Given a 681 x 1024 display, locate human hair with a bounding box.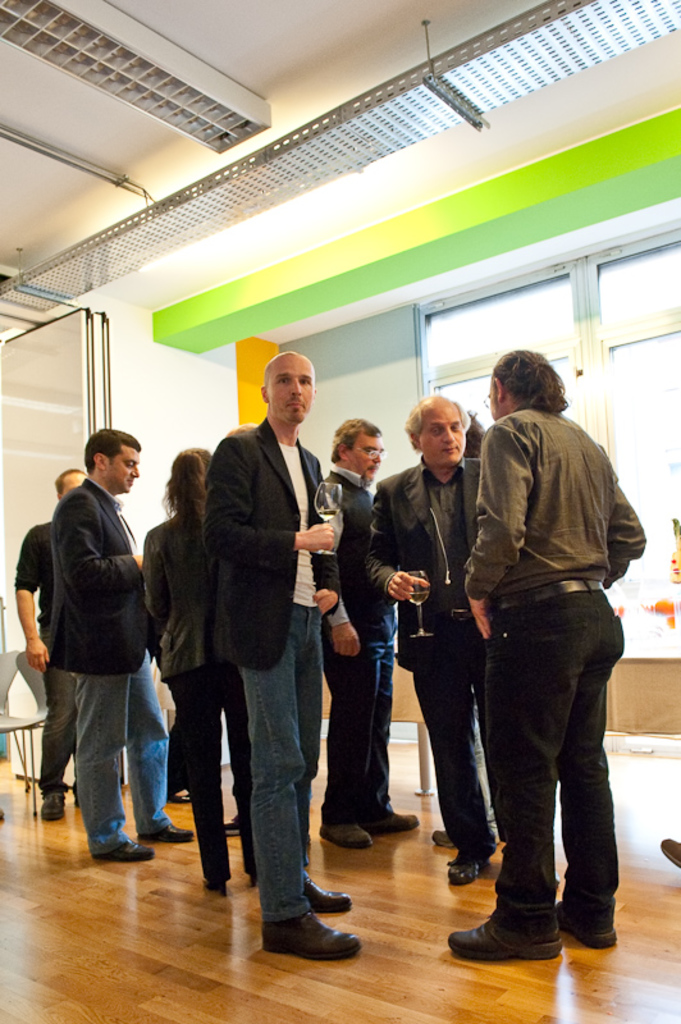
Located: l=58, t=466, r=81, b=493.
